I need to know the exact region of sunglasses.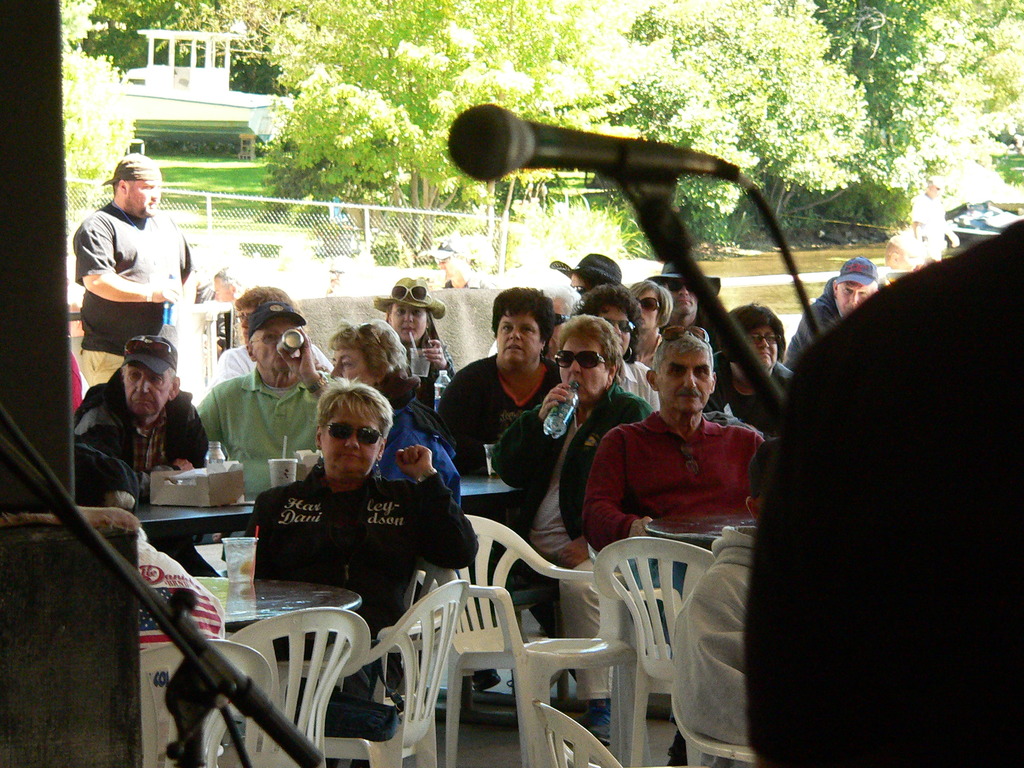
Region: [662,282,690,294].
